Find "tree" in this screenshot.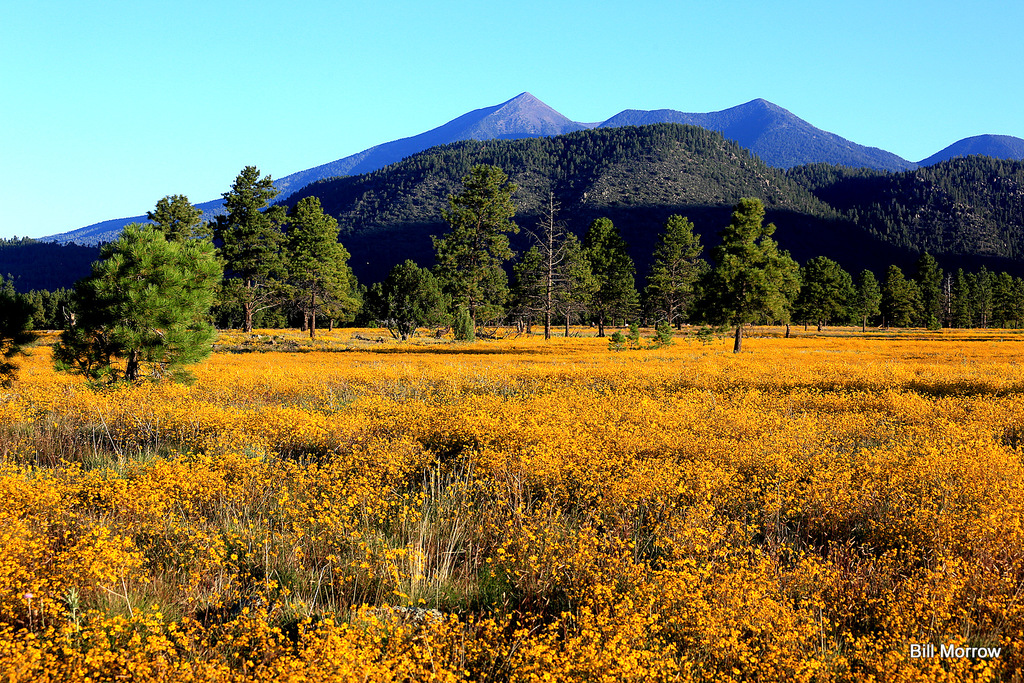
The bounding box for "tree" is [x1=572, y1=229, x2=640, y2=341].
